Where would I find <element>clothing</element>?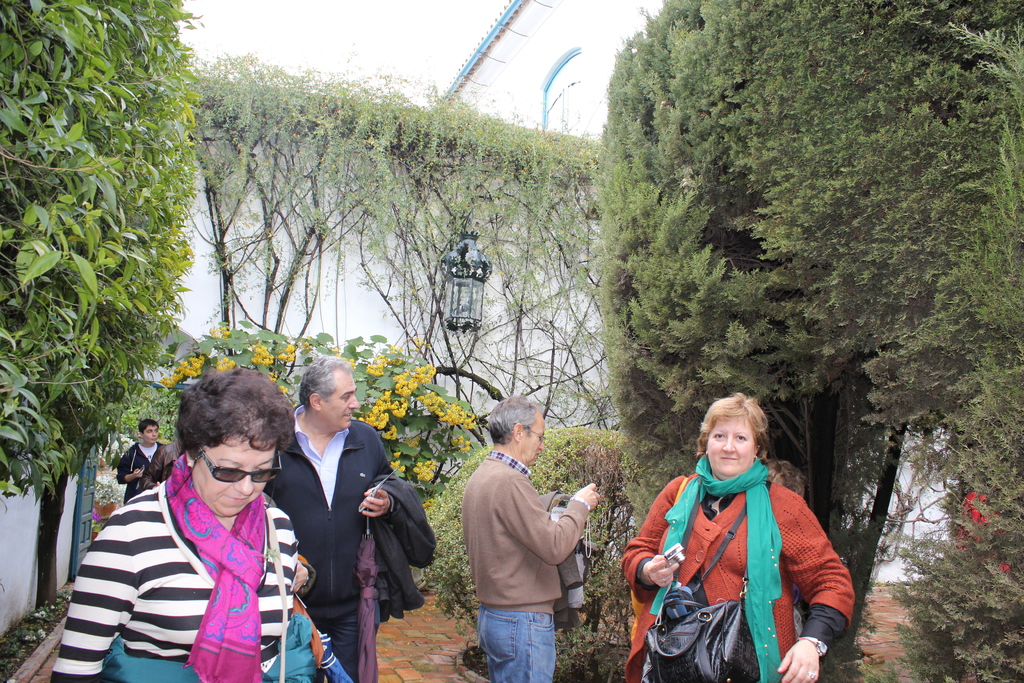
At 362/474/433/624.
